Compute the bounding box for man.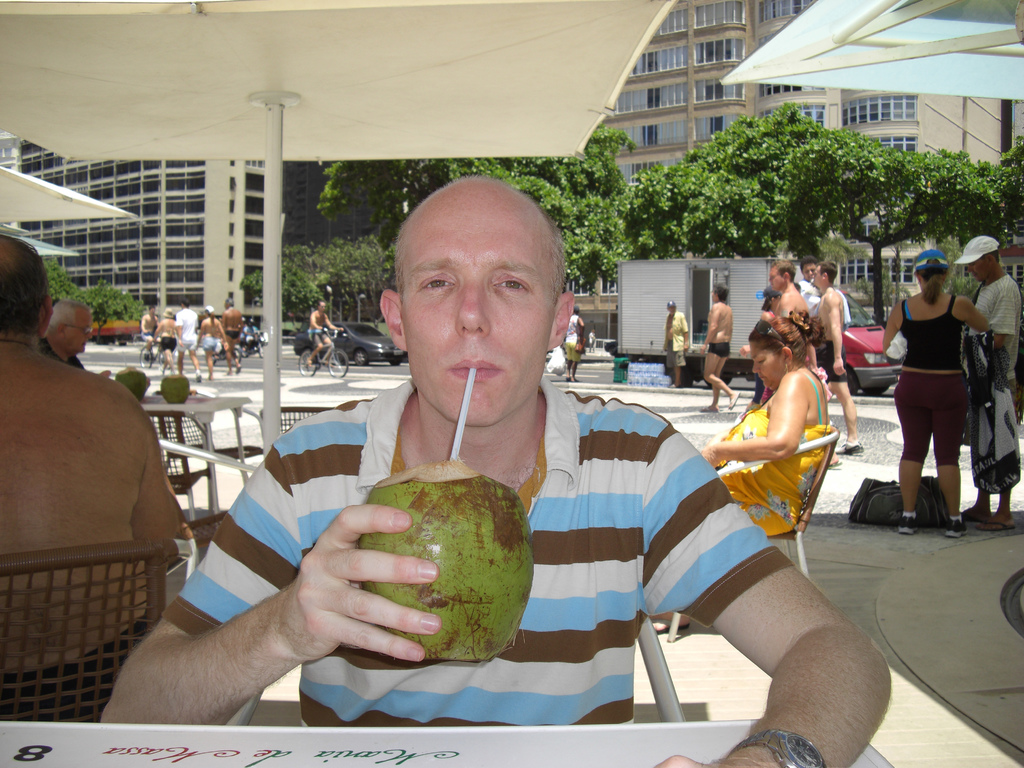
left=95, top=177, right=883, bottom=767.
